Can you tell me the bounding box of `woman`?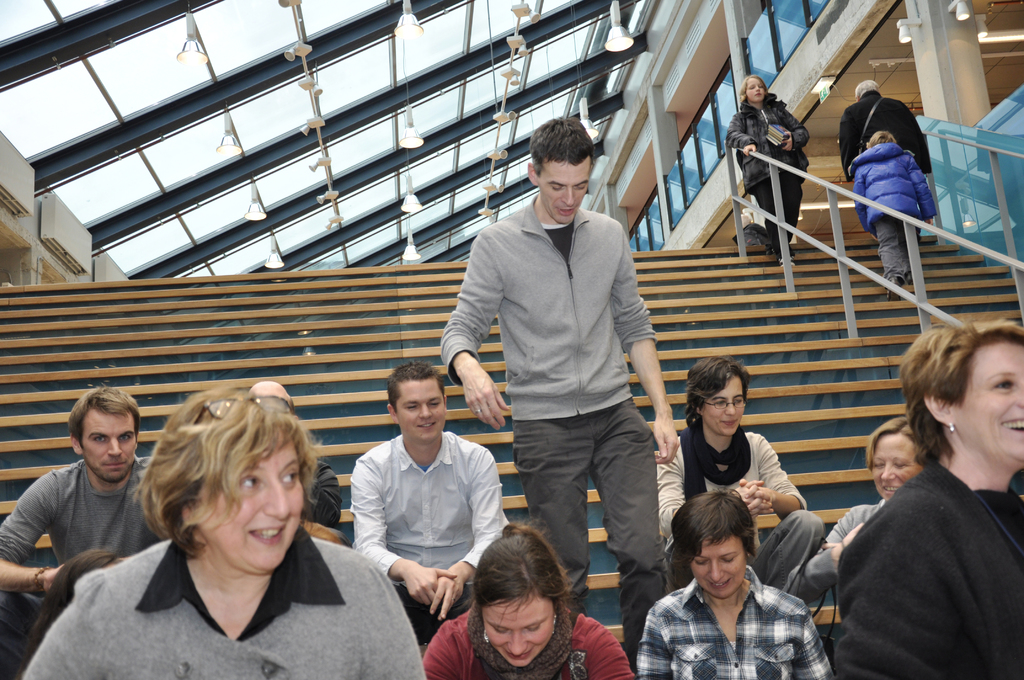
831 320 1023 679.
